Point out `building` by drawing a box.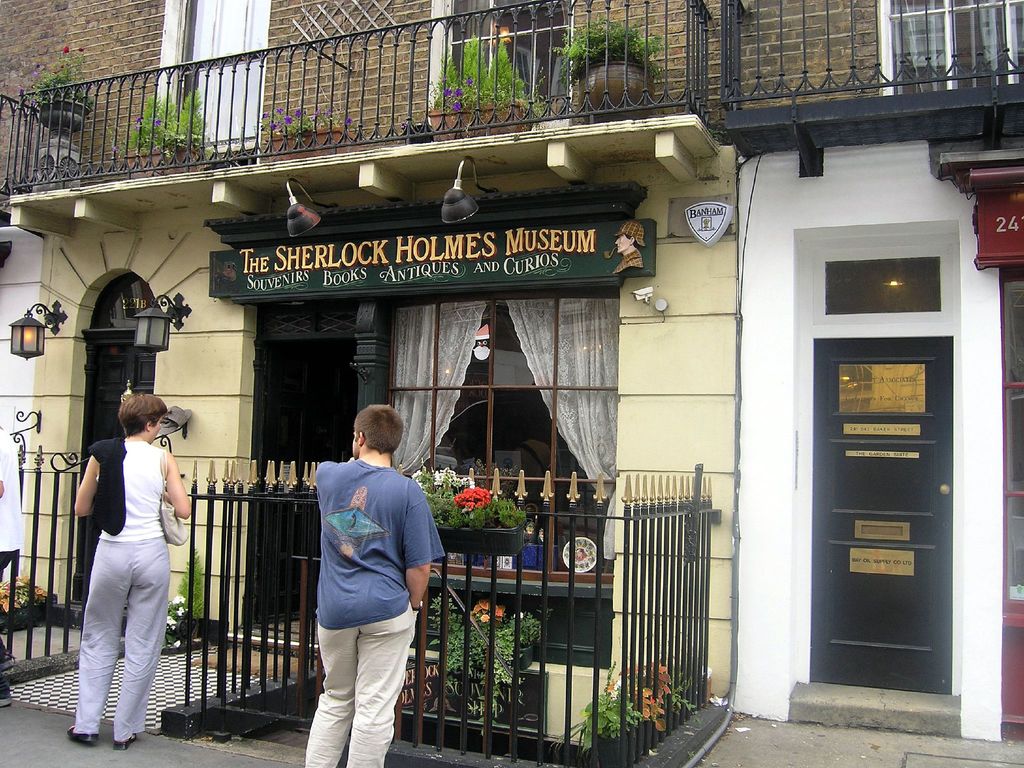
Rect(0, 0, 1023, 767).
